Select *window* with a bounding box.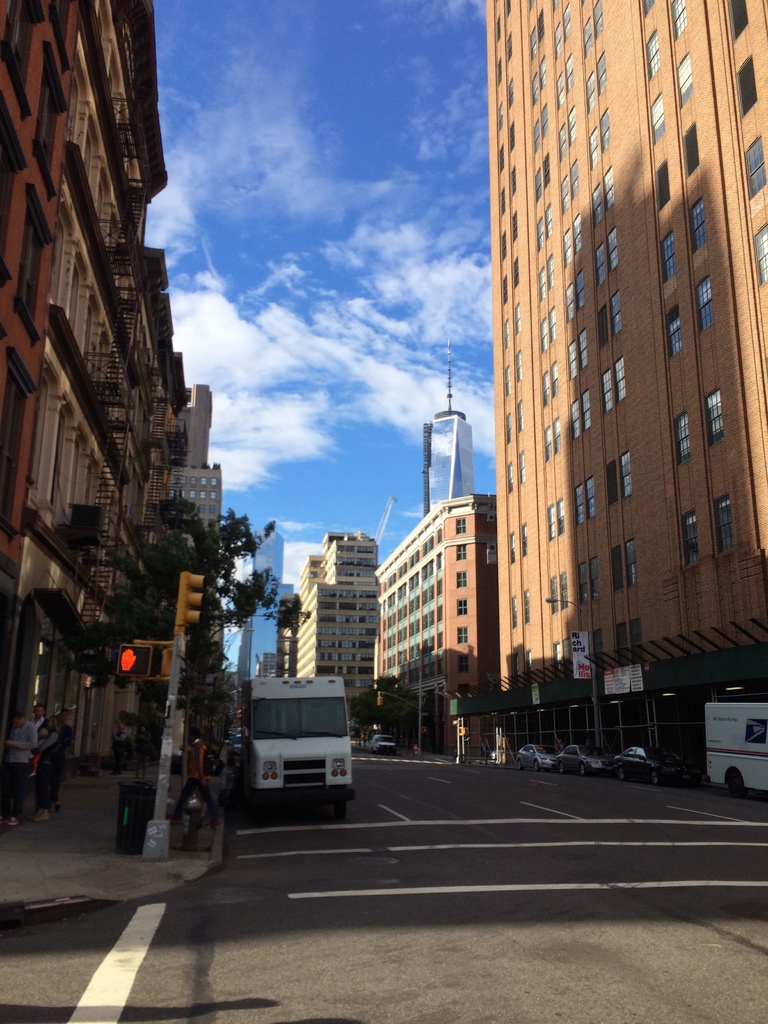
box=[551, 17, 564, 61].
